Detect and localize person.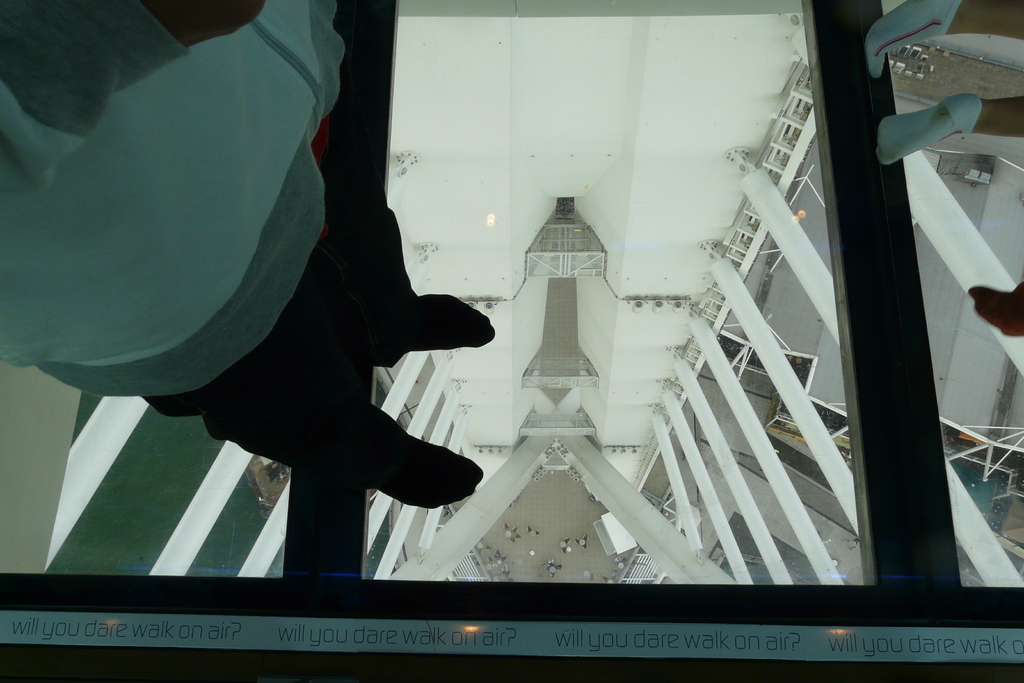
Localized at [x1=864, y1=0, x2=1023, y2=161].
